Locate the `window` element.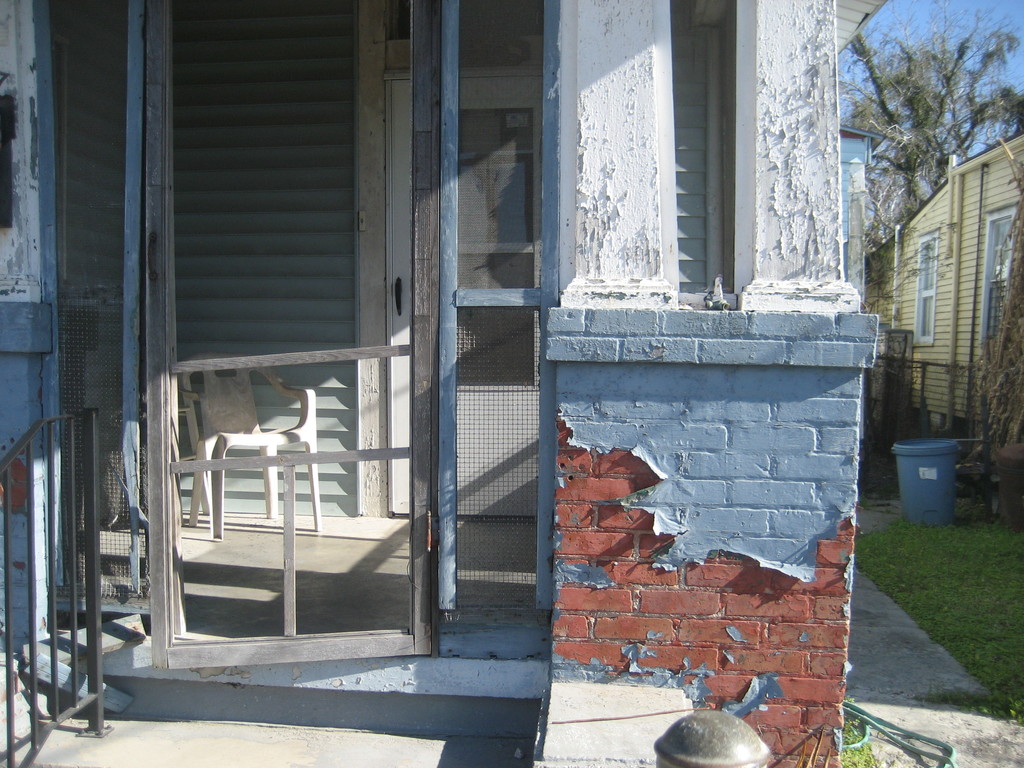
Element bbox: {"x1": 979, "y1": 212, "x2": 1021, "y2": 356}.
